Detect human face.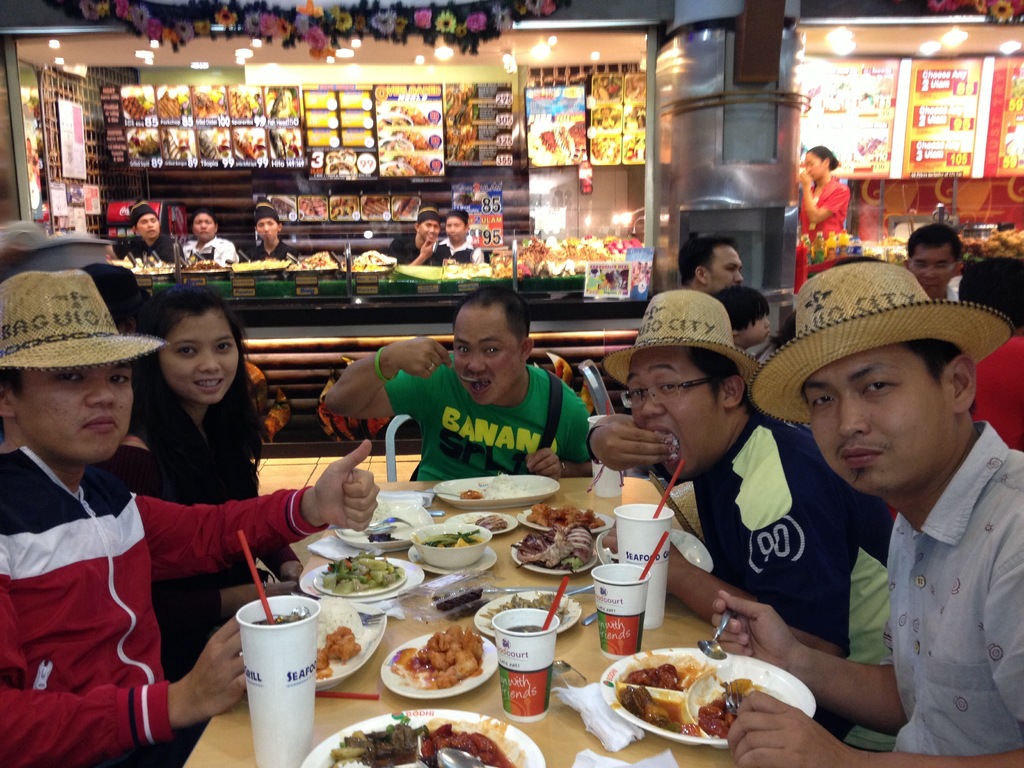
Detected at 192,210,216,242.
